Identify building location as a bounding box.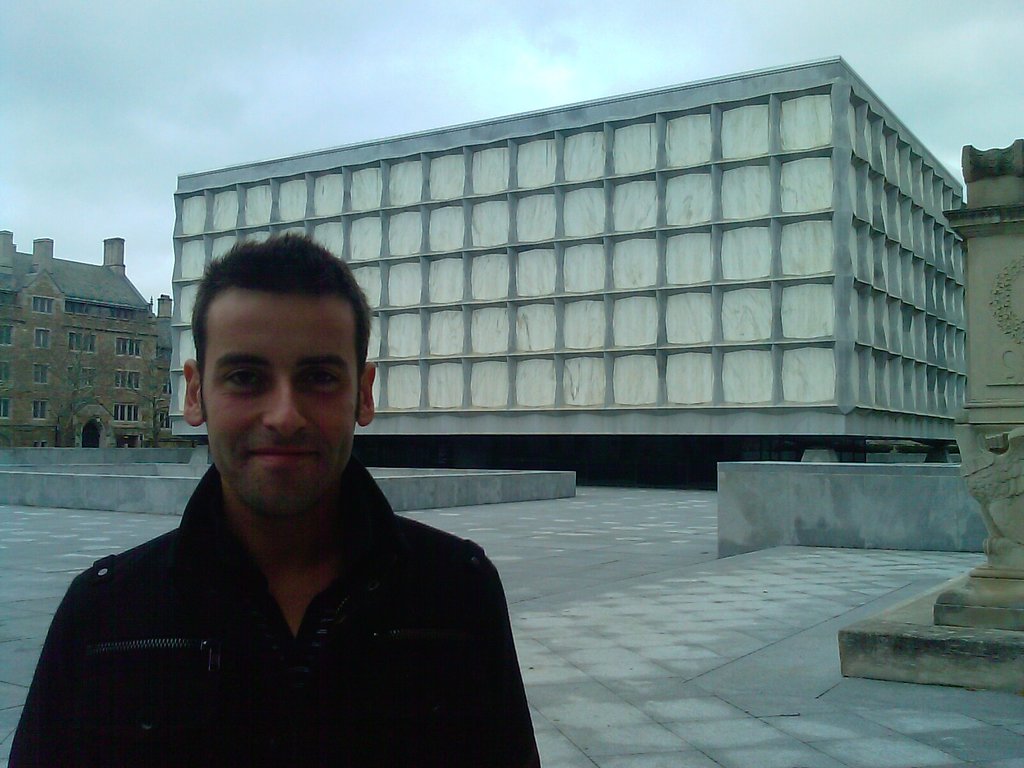
left=0, top=233, right=161, bottom=445.
